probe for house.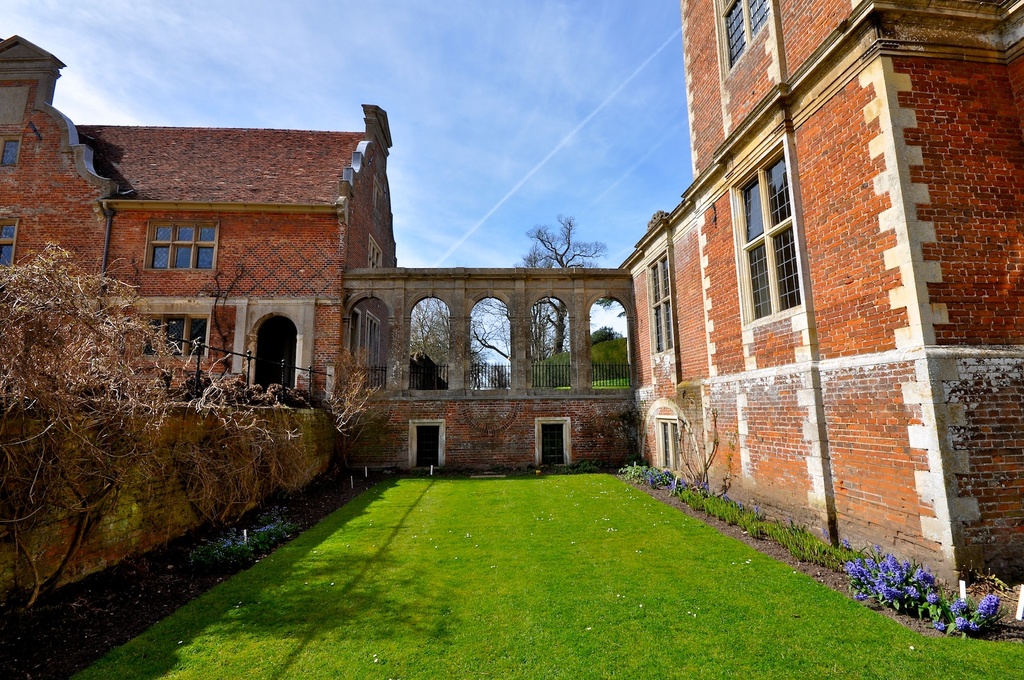
Probe result: rect(618, 0, 1023, 598).
